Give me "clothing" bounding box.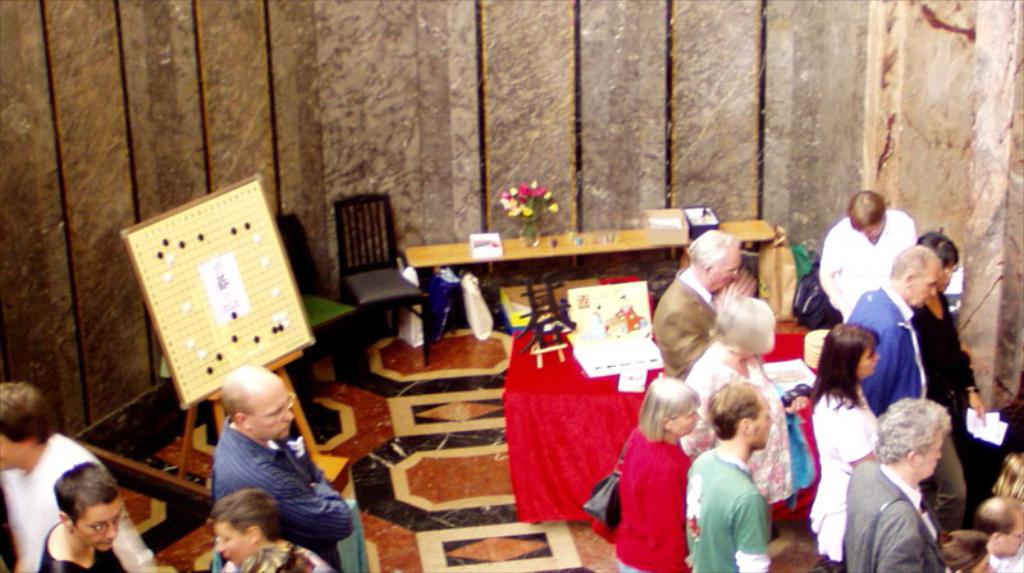
<bbox>684, 340, 799, 512</bbox>.
